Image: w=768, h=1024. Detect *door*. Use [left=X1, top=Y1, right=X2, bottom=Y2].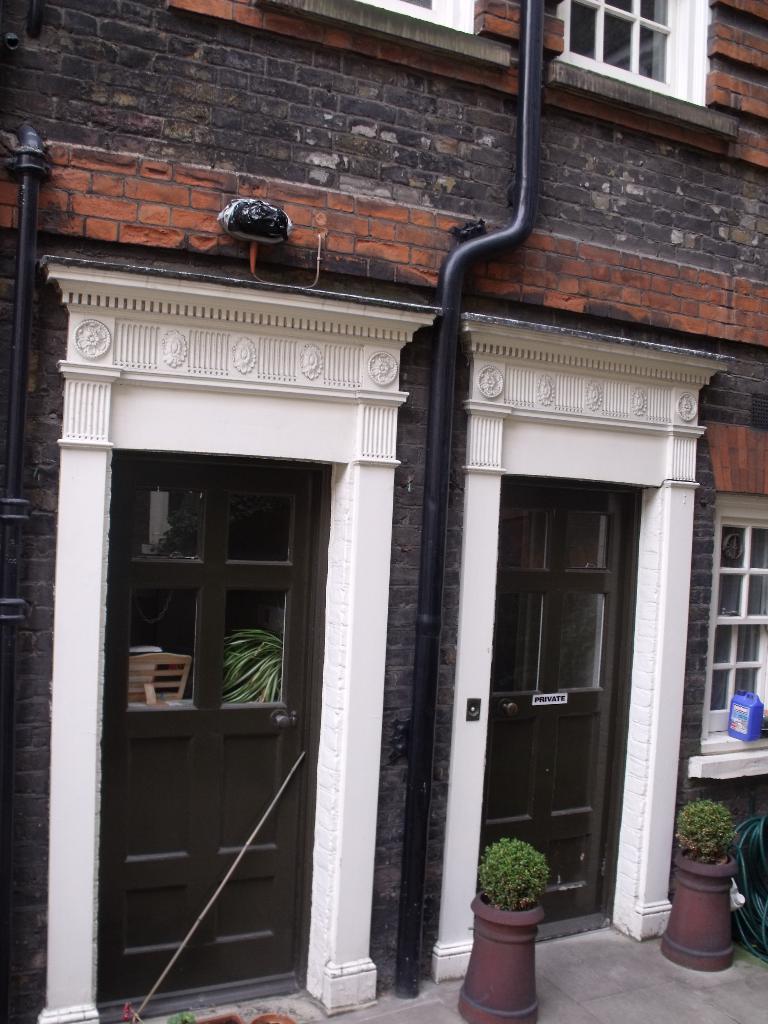
[left=483, top=470, right=644, bottom=920].
